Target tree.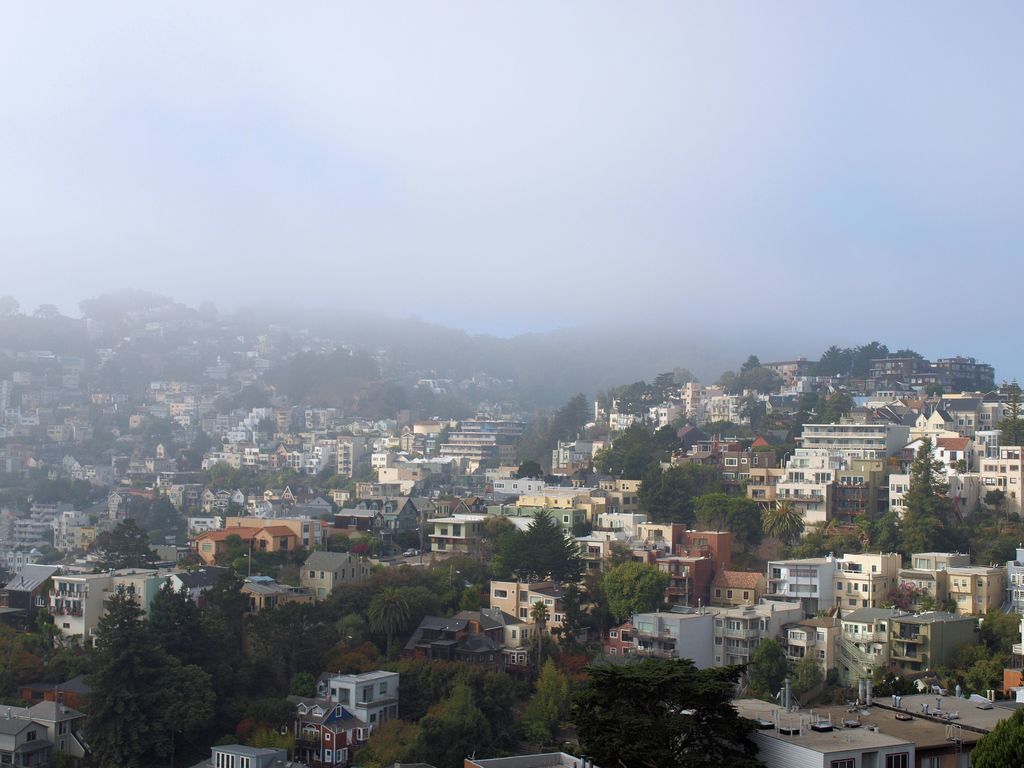
Target region: box(773, 518, 854, 556).
